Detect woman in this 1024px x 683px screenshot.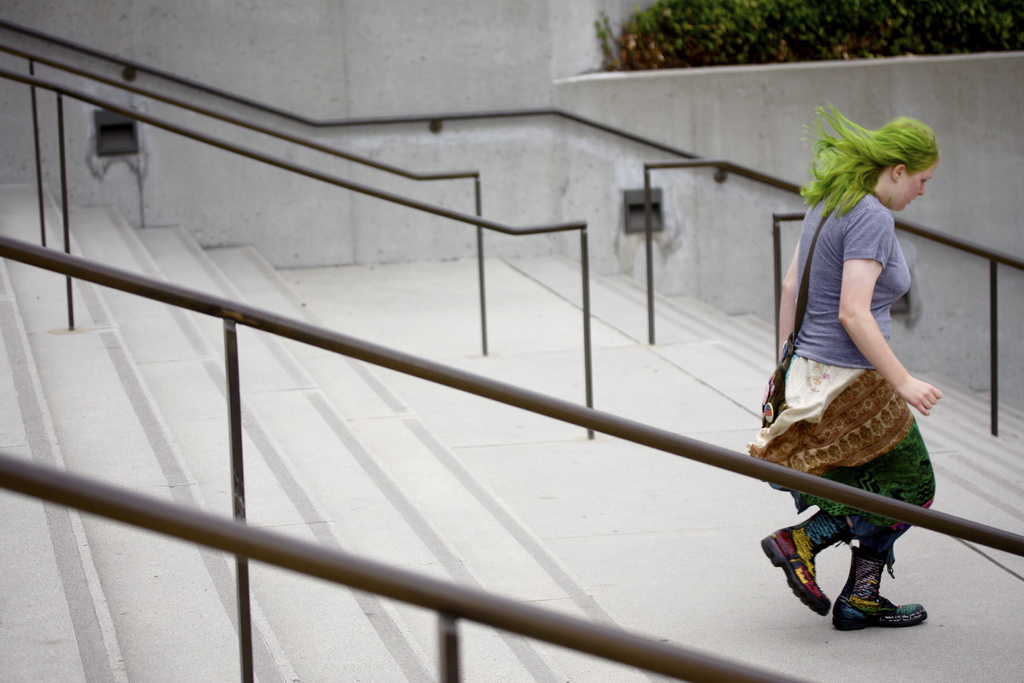
Detection: pyautogui.locateOnScreen(741, 162, 968, 602).
